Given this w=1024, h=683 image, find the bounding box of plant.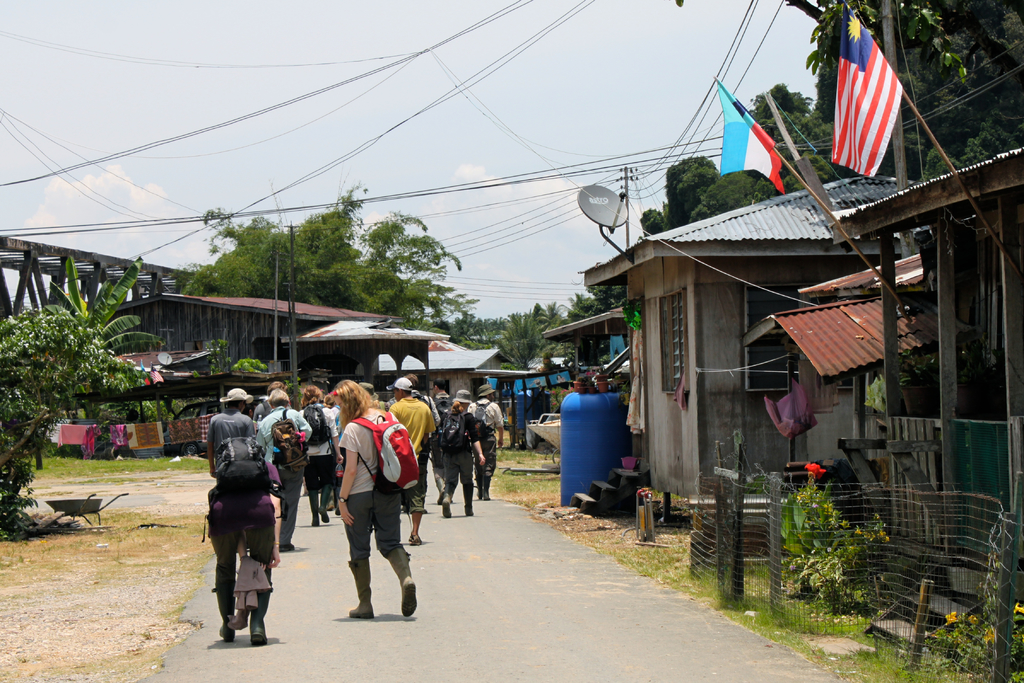
752, 457, 895, 623.
